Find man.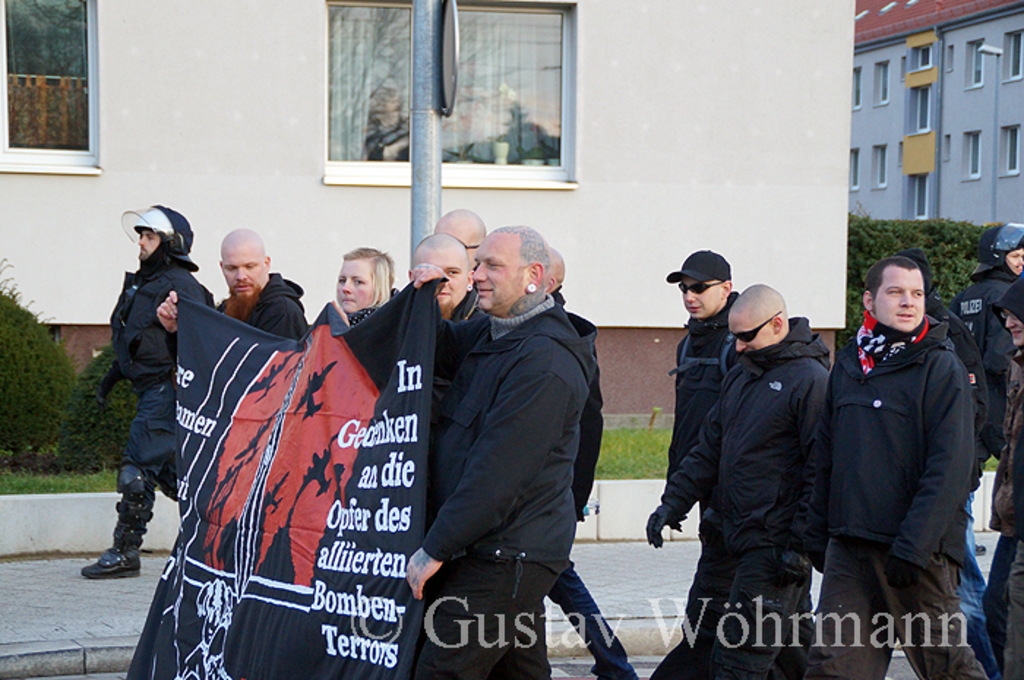
bbox=(960, 288, 1023, 679).
